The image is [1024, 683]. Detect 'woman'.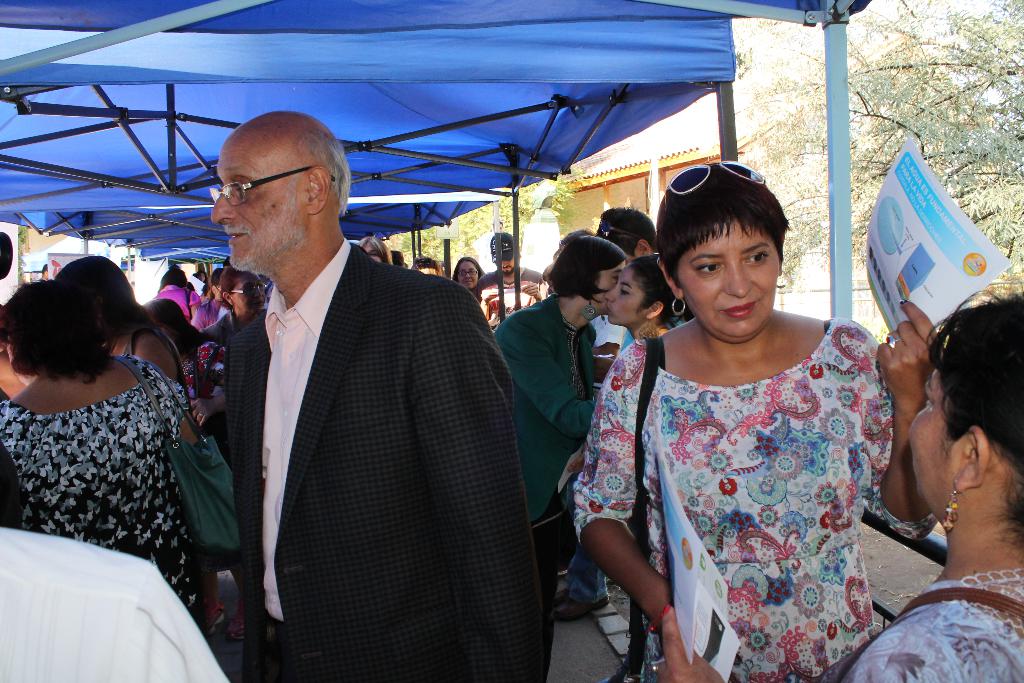
Detection: bbox=[816, 287, 1023, 682].
